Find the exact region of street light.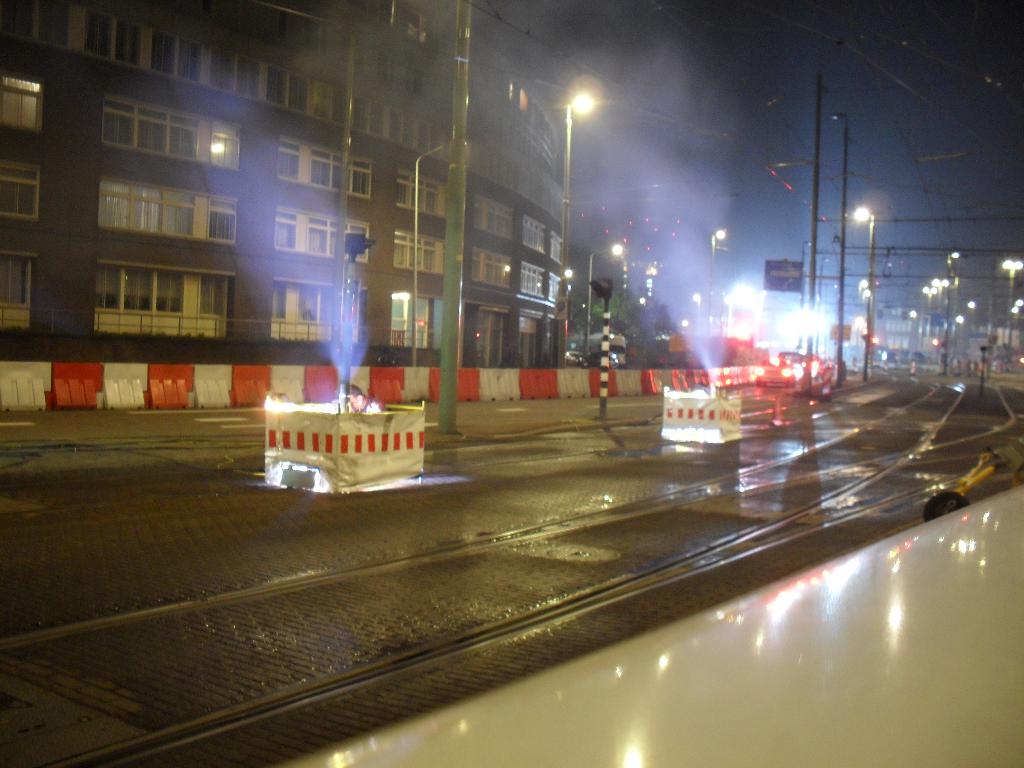
Exact region: 561,86,597,372.
